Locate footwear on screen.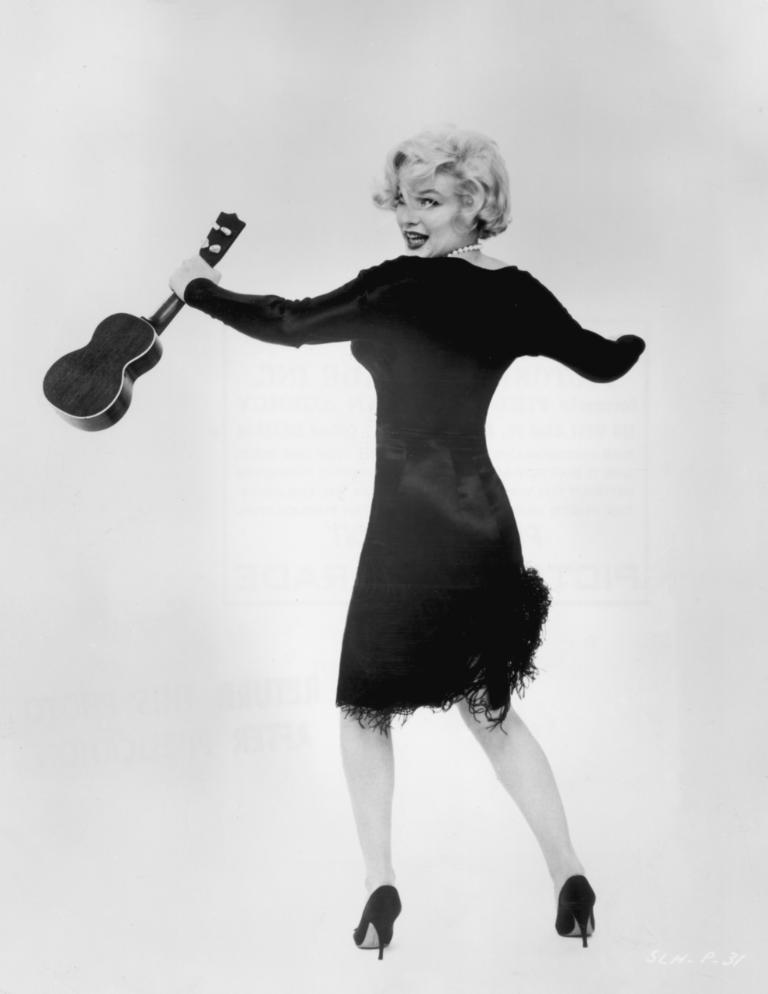
On screen at <box>550,881,610,965</box>.
